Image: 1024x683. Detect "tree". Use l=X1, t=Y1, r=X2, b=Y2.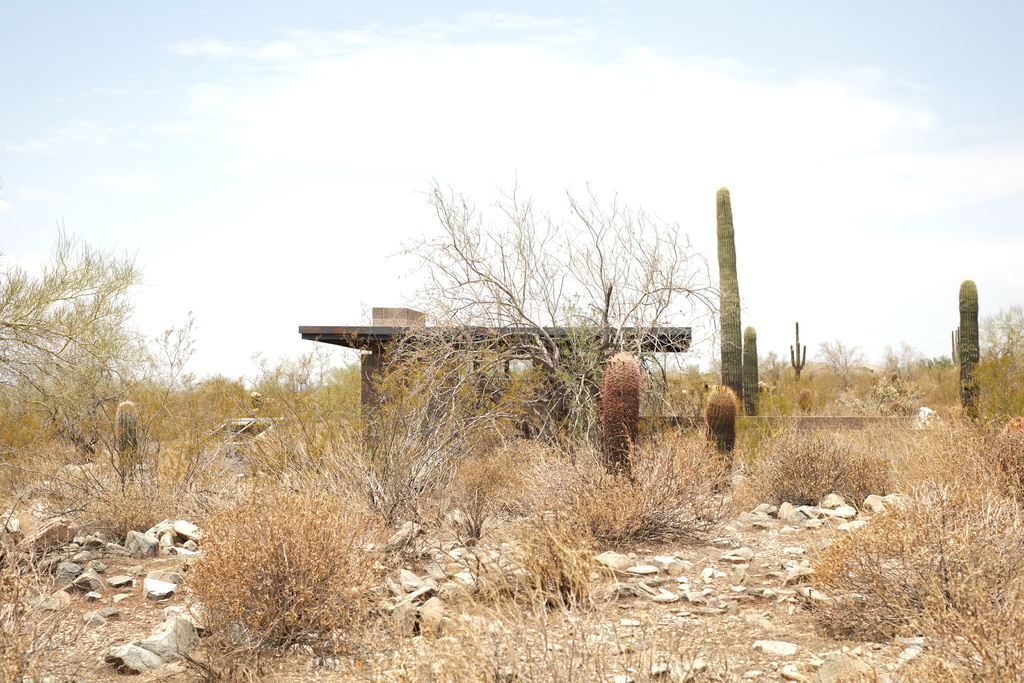
l=27, t=211, r=166, b=515.
